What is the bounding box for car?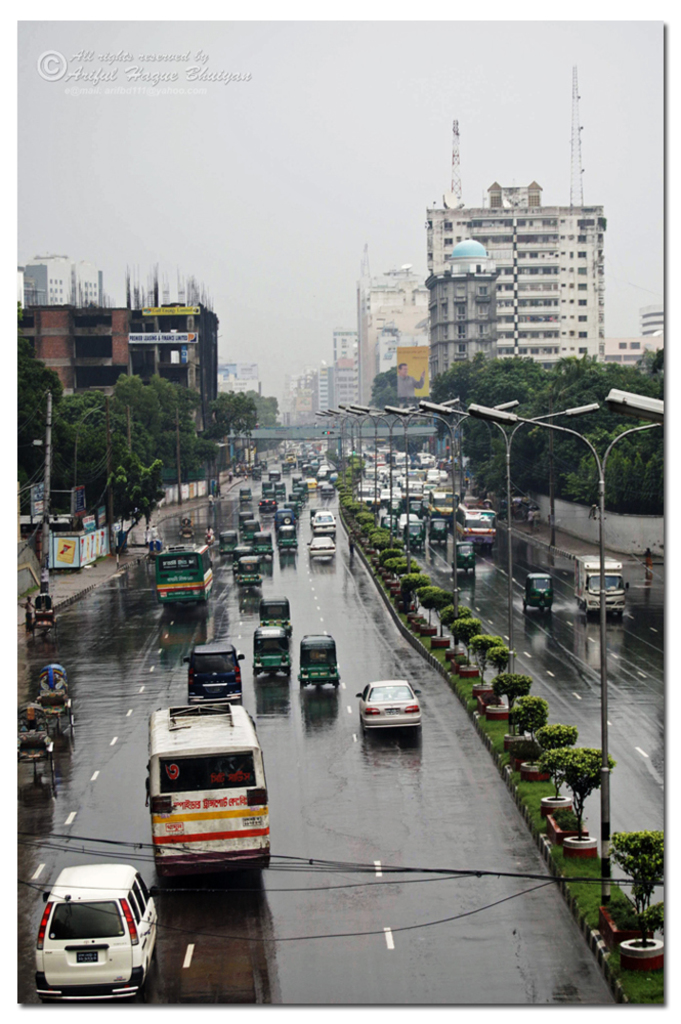
pyautogui.locateOnScreen(357, 675, 420, 742).
